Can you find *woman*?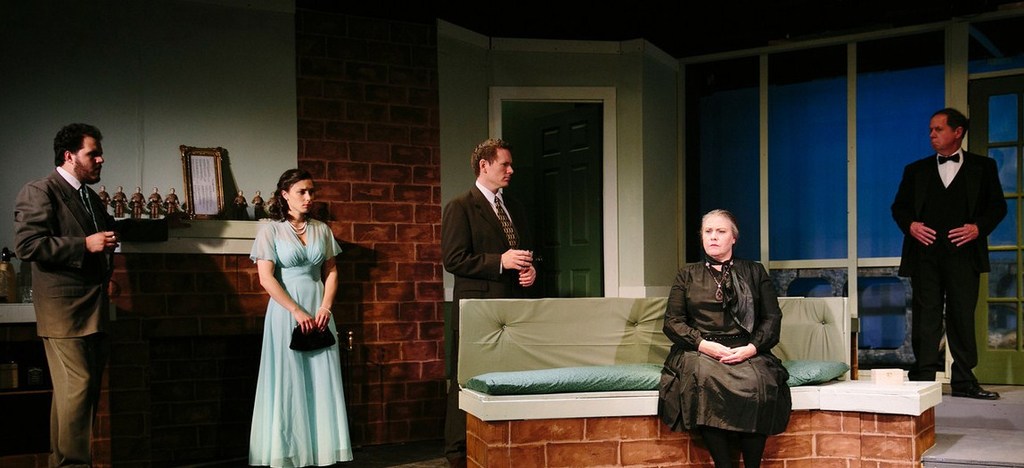
Yes, bounding box: {"left": 229, "top": 177, "right": 342, "bottom": 457}.
